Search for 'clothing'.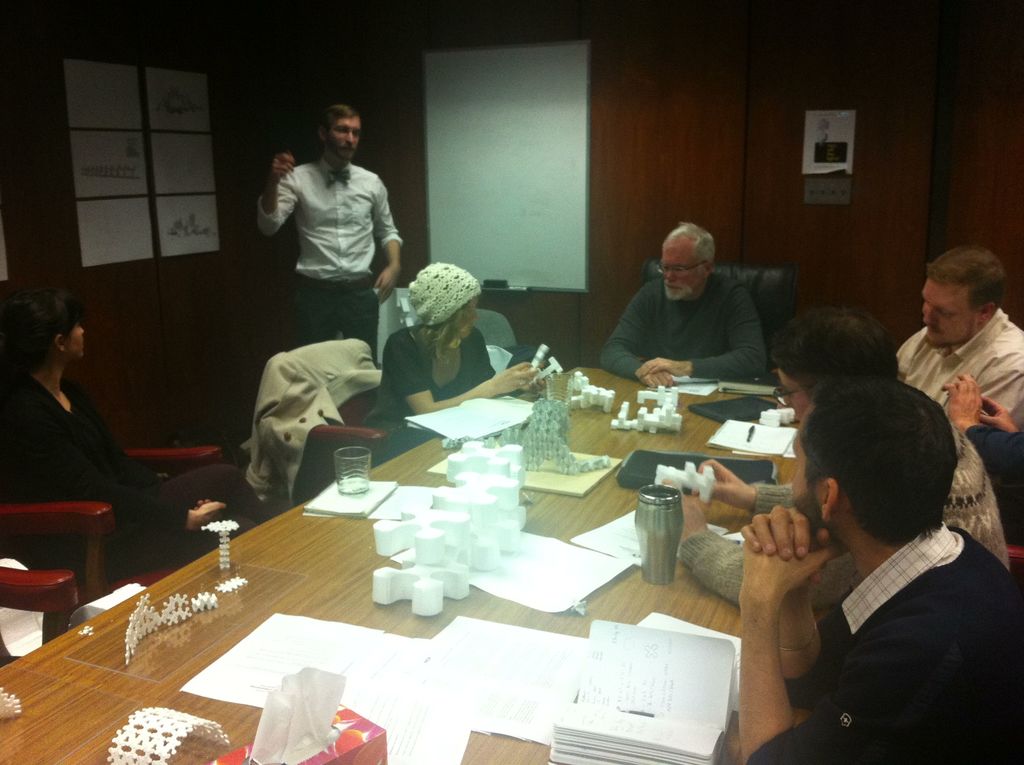
Found at (left=0, top=373, right=268, bottom=570).
